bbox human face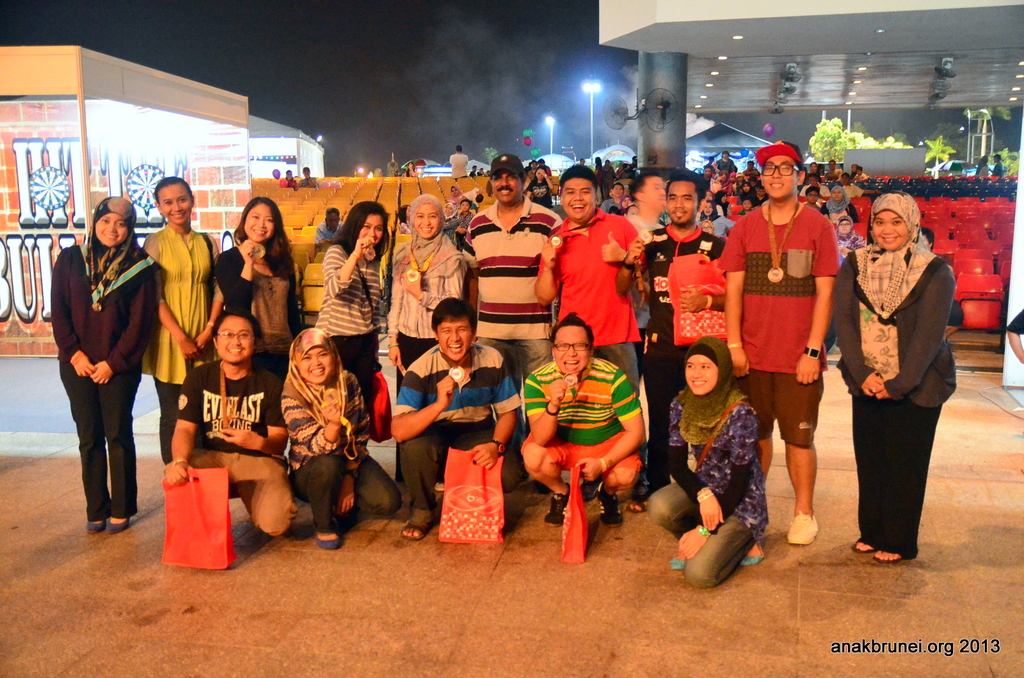
box=[559, 173, 591, 223]
